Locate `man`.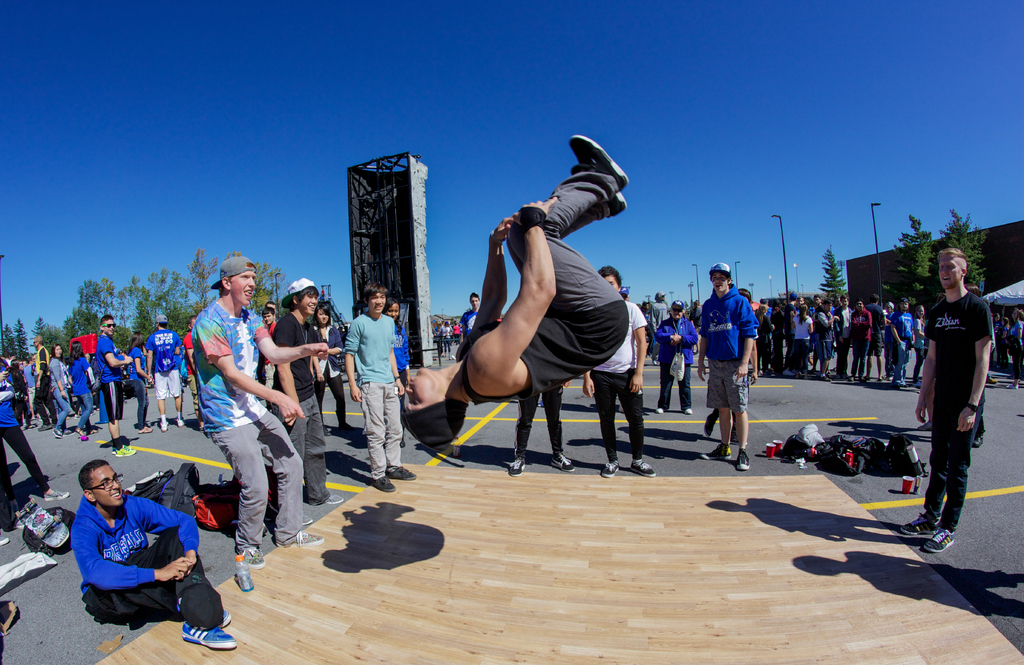
Bounding box: [left=145, top=314, right=184, bottom=435].
